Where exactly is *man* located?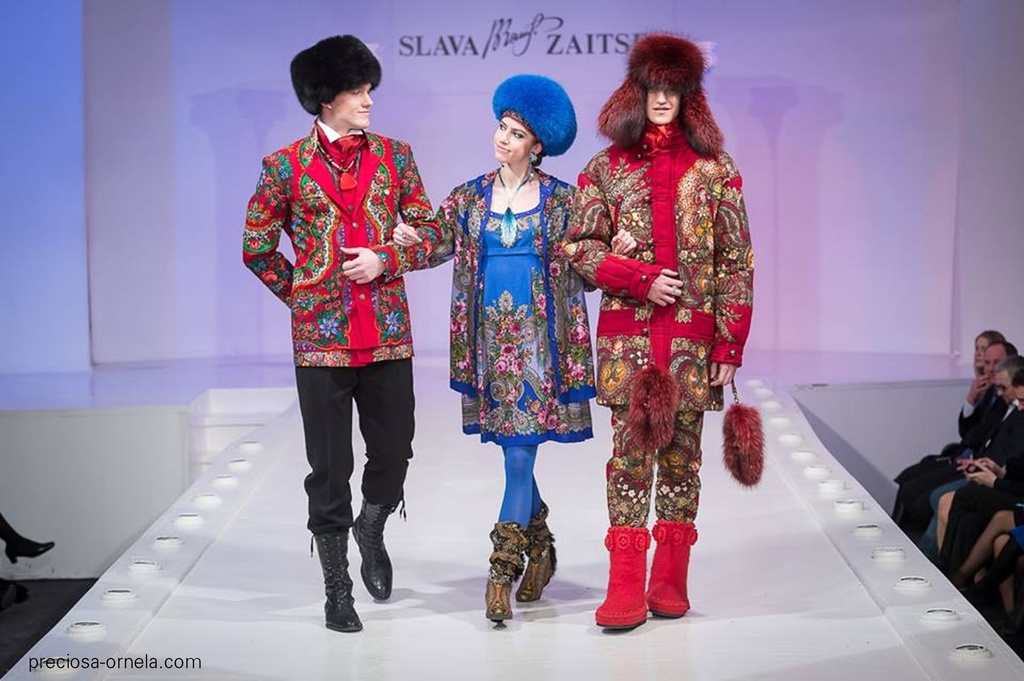
Its bounding box is detection(242, 35, 442, 632).
